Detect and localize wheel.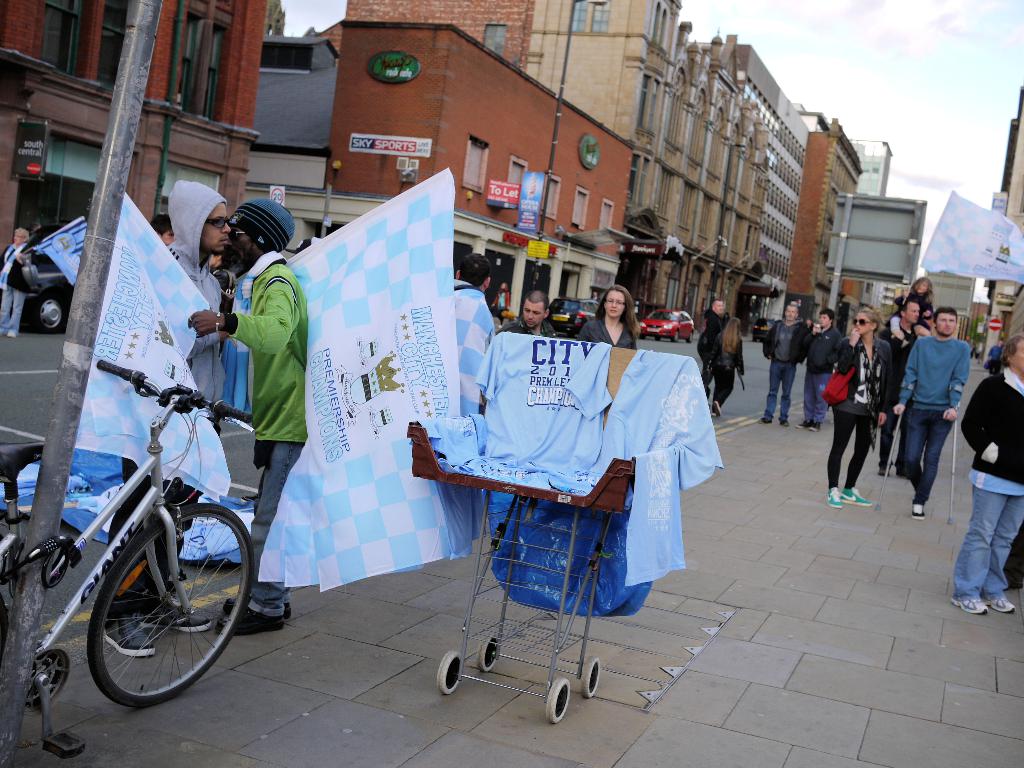
Localized at l=31, t=289, r=61, b=331.
